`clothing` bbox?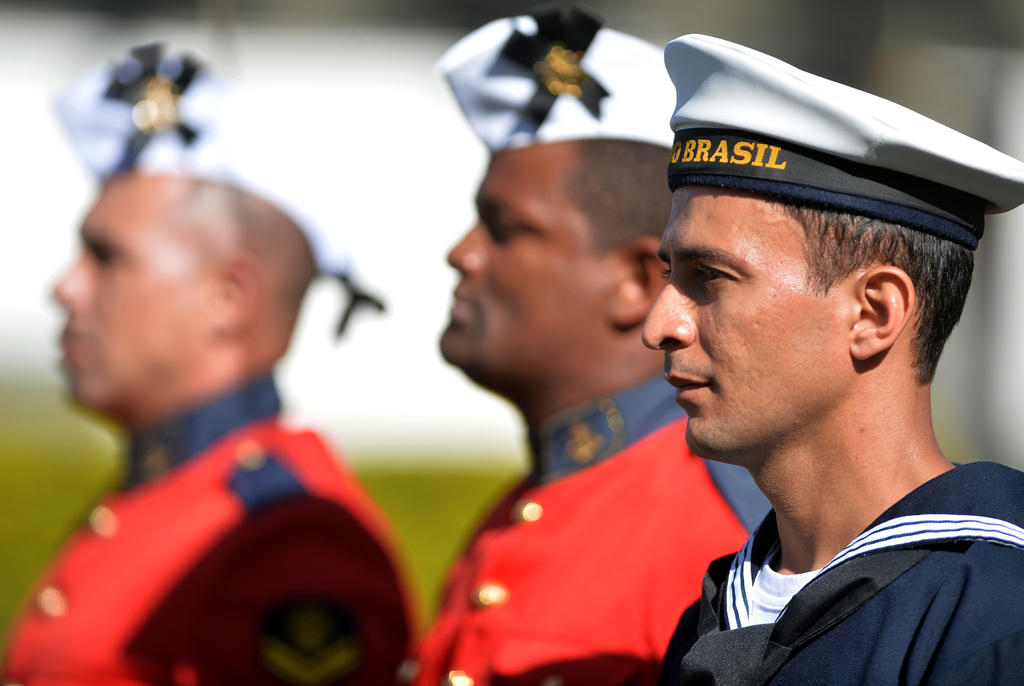
627 449 1023 685
